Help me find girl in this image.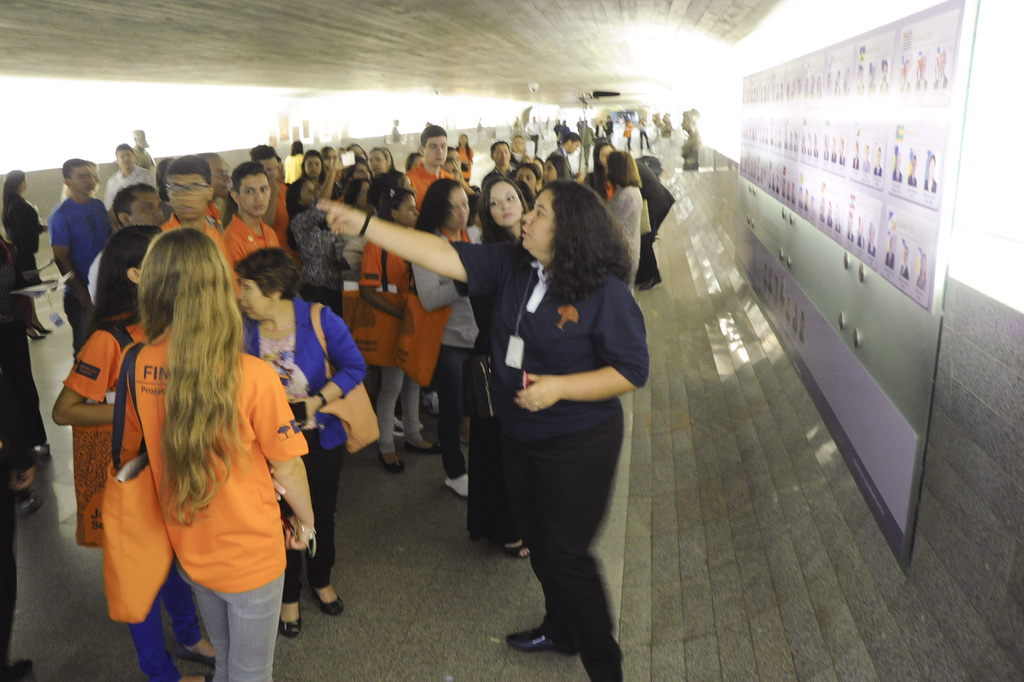
Found it: <box>94,222,312,681</box>.
